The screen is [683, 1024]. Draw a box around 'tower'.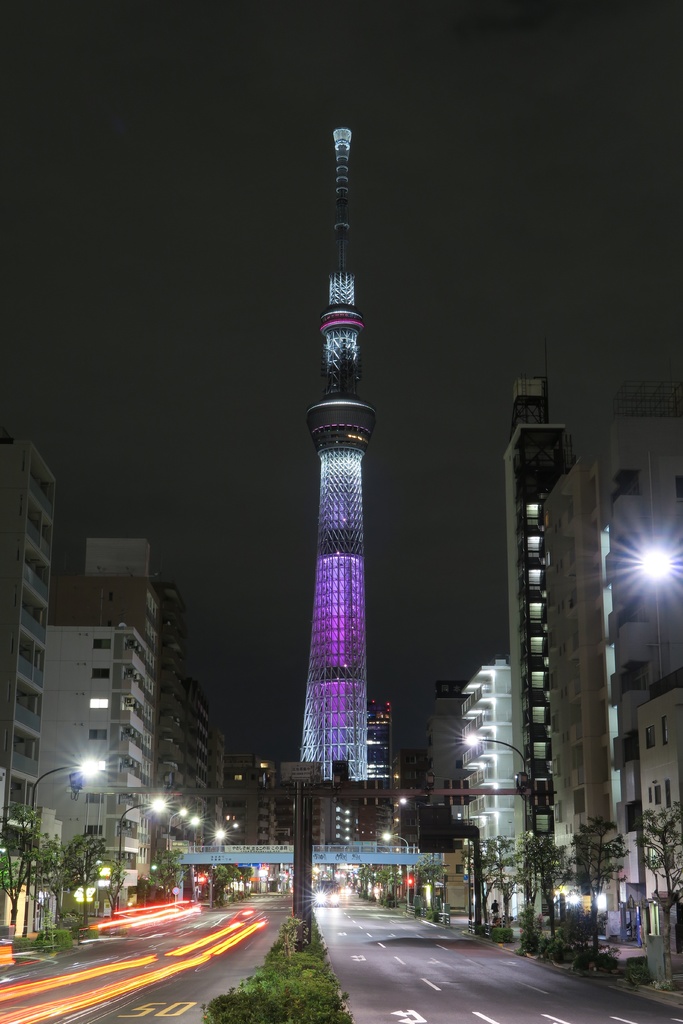
detection(4, 424, 57, 893).
